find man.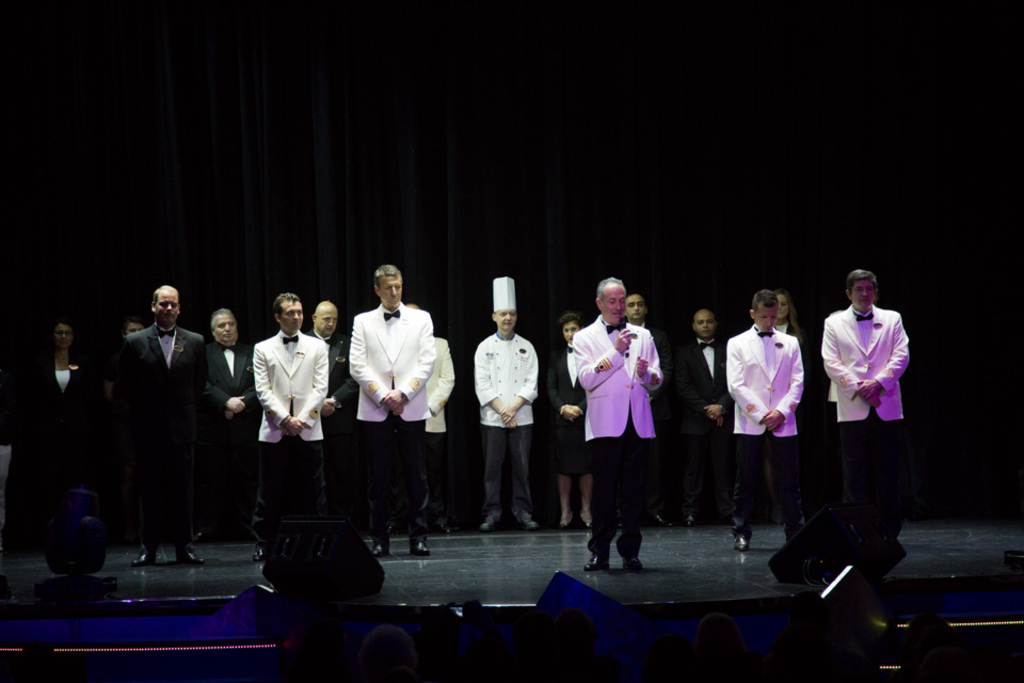
x1=666 y1=309 x2=726 y2=528.
